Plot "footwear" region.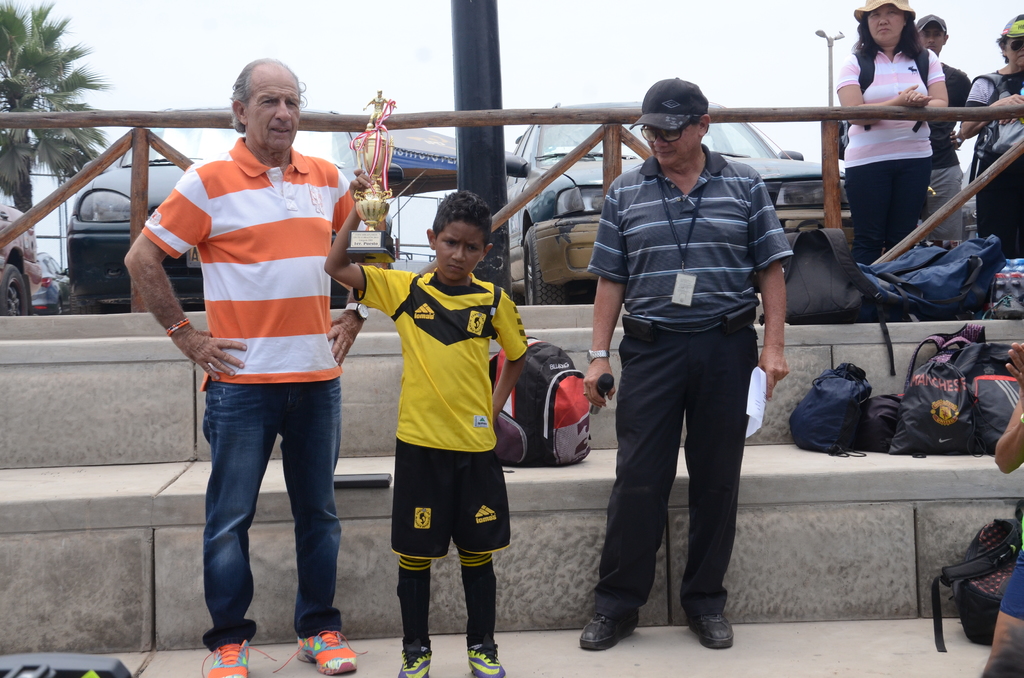
Plotted at (398,647,431,677).
